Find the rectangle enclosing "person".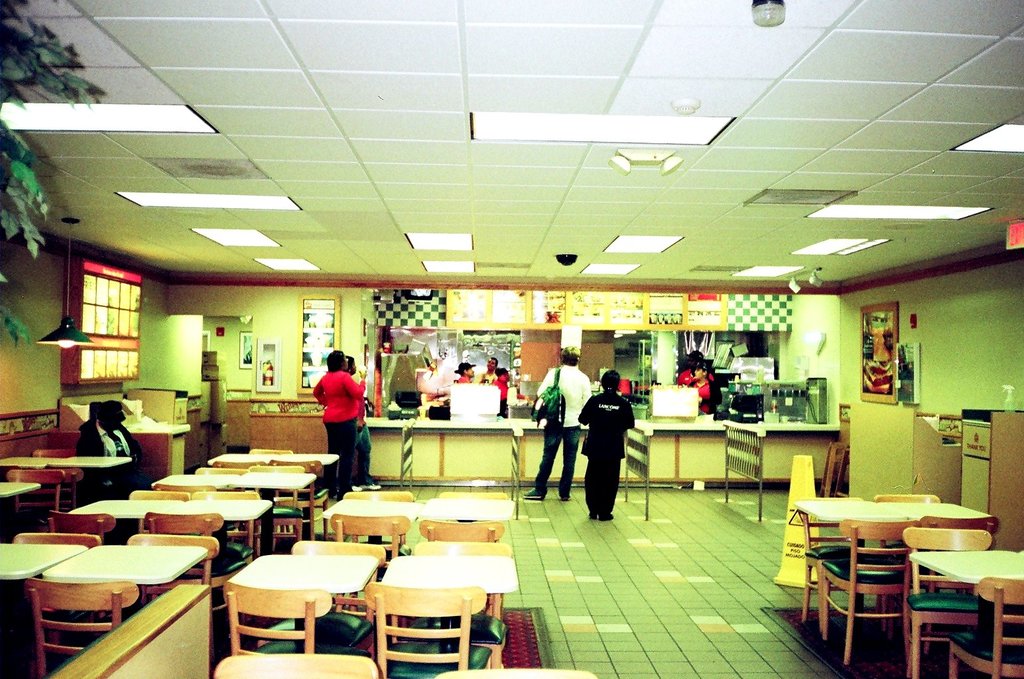
{"x1": 493, "y1": 365, "x2": 525, "y2": 414}.
